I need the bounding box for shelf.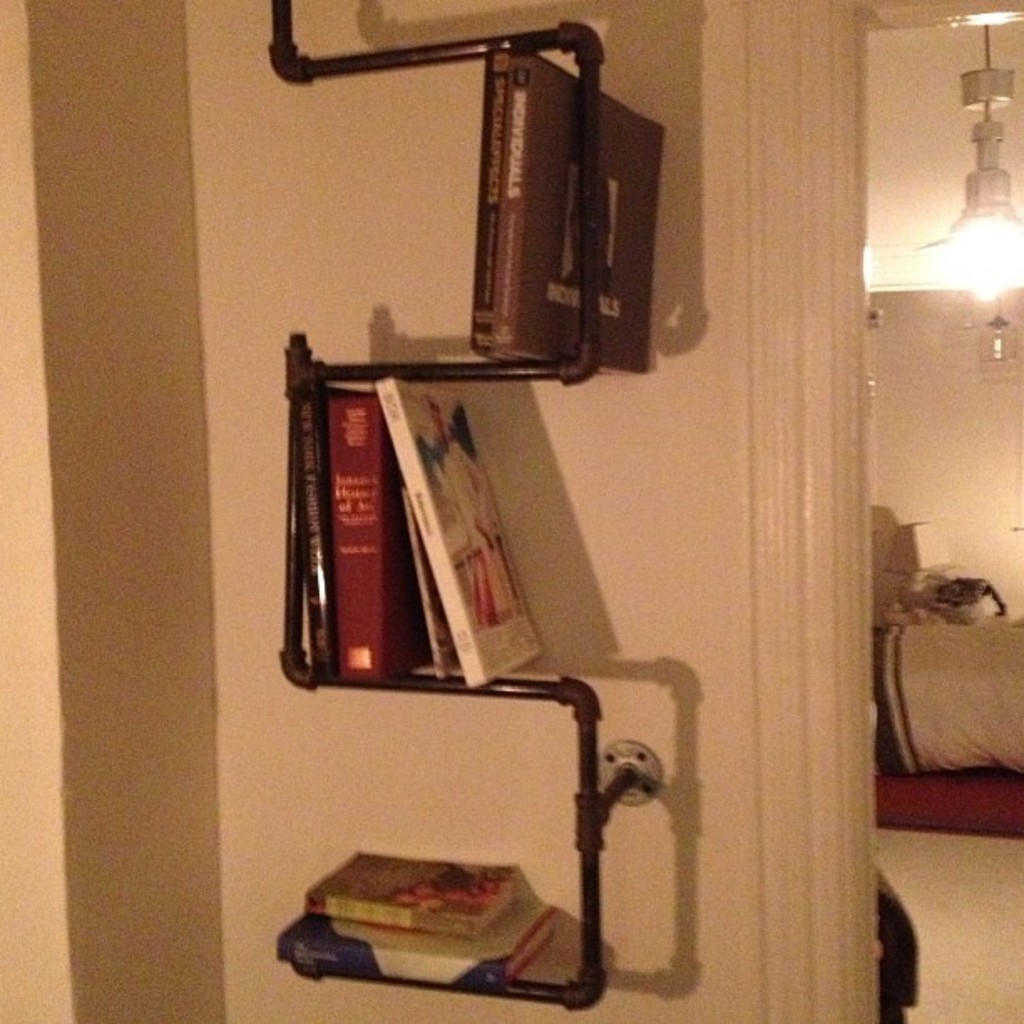
Here it is: region(249, 0, 691, 1014).
